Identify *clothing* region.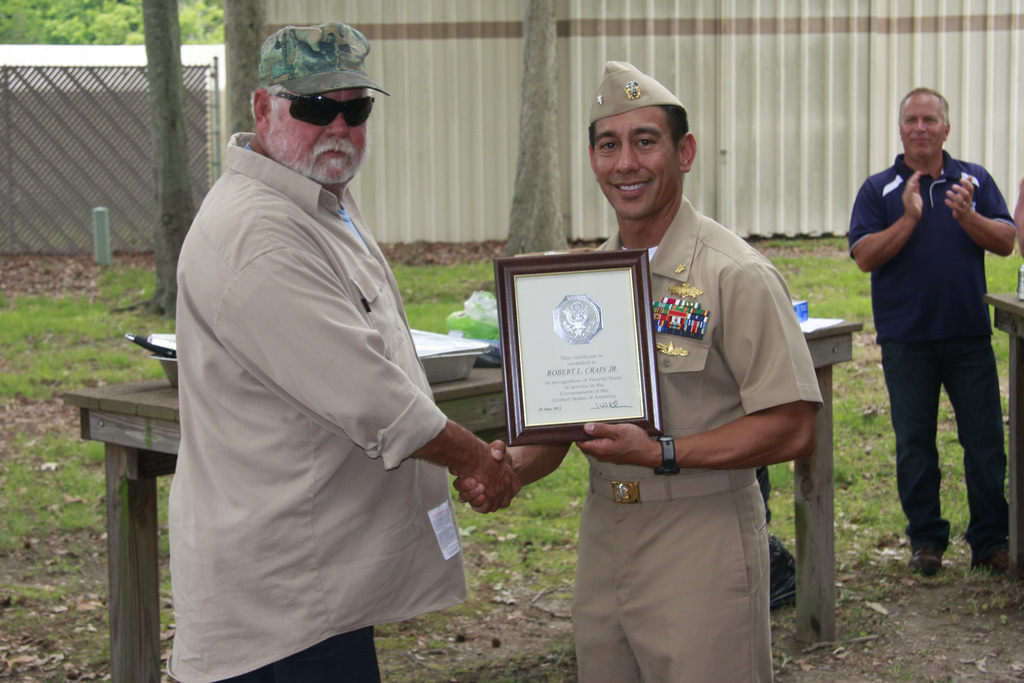
Region: l=150, t=96, r=494, b=658.
